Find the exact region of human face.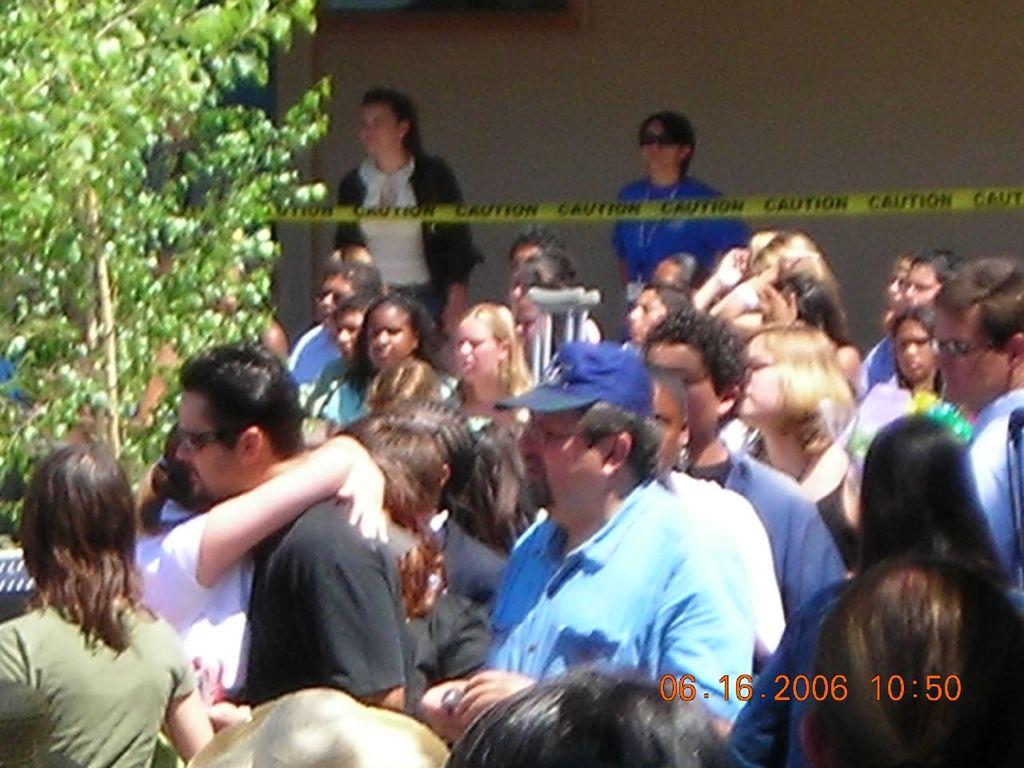
Exact region: [left=649, top=386, right=681, bottom=474].
